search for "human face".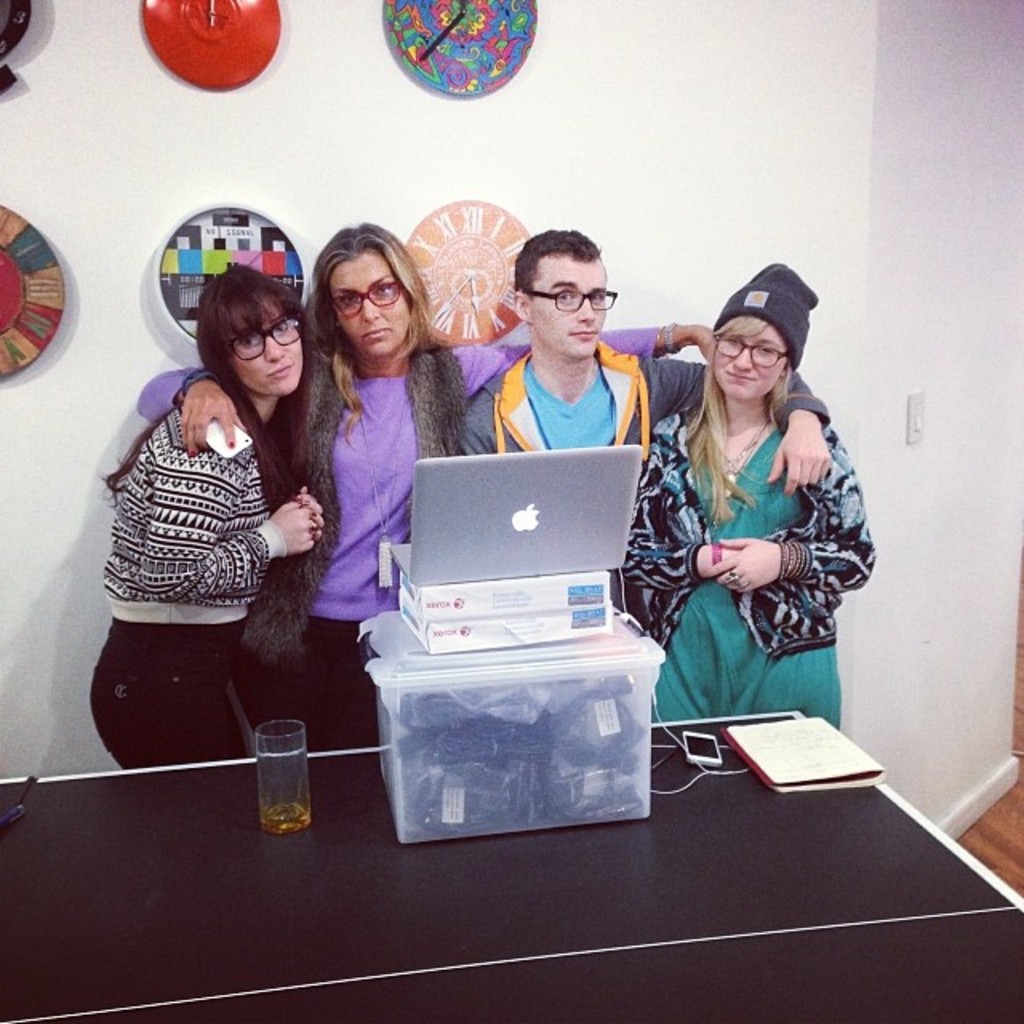
Found at crop(531, 254, 608, 352).
